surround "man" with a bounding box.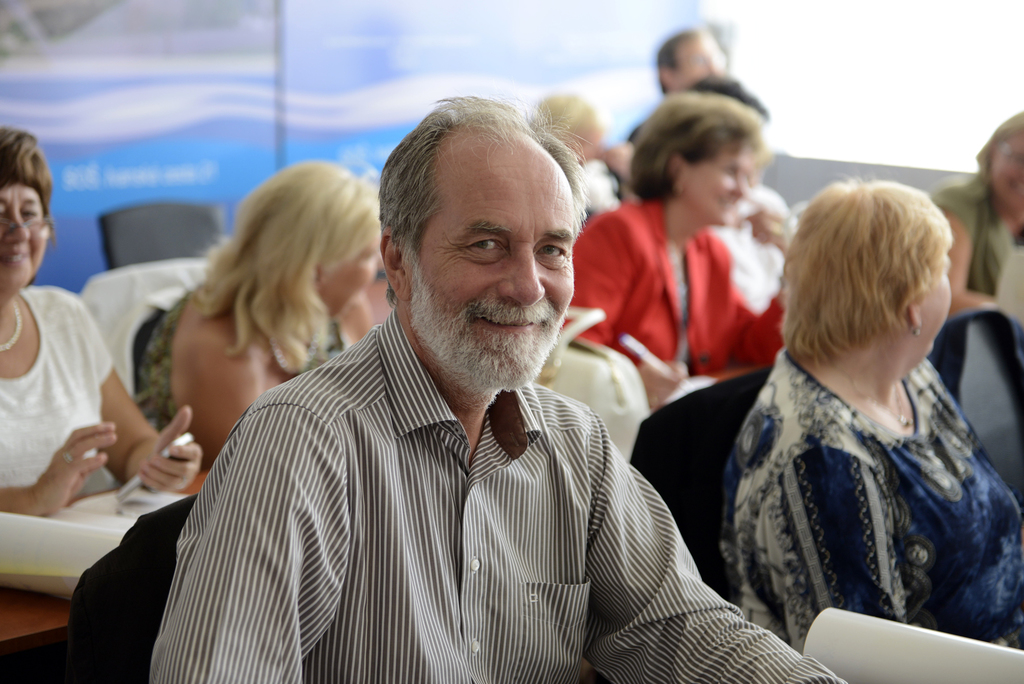
(x1=305, y1=134, x2=838, y2=664).
